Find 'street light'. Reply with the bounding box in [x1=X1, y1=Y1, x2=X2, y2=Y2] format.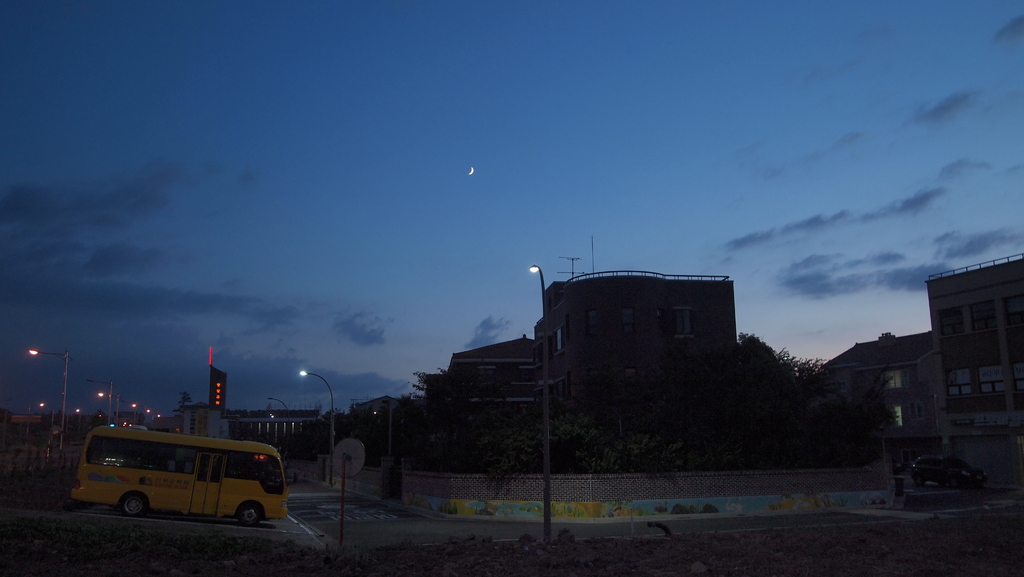
[x1=298, y1=368, x2=336, y2=484].
